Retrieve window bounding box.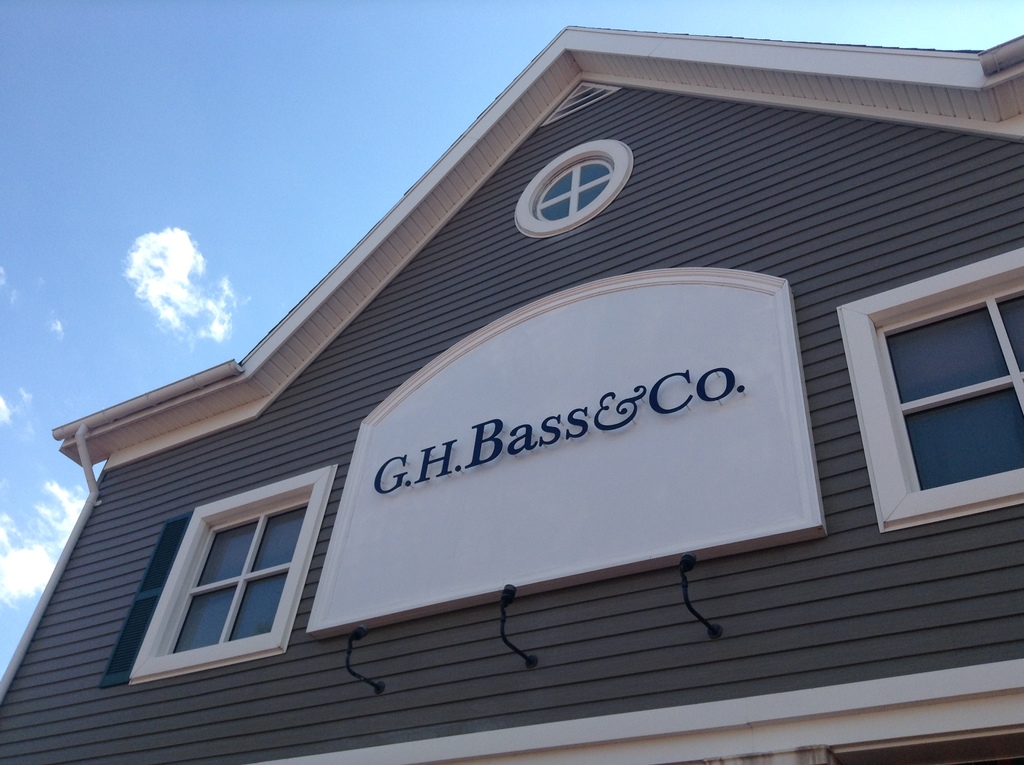
Bounding box: rect(125, 465, 335, 679).
